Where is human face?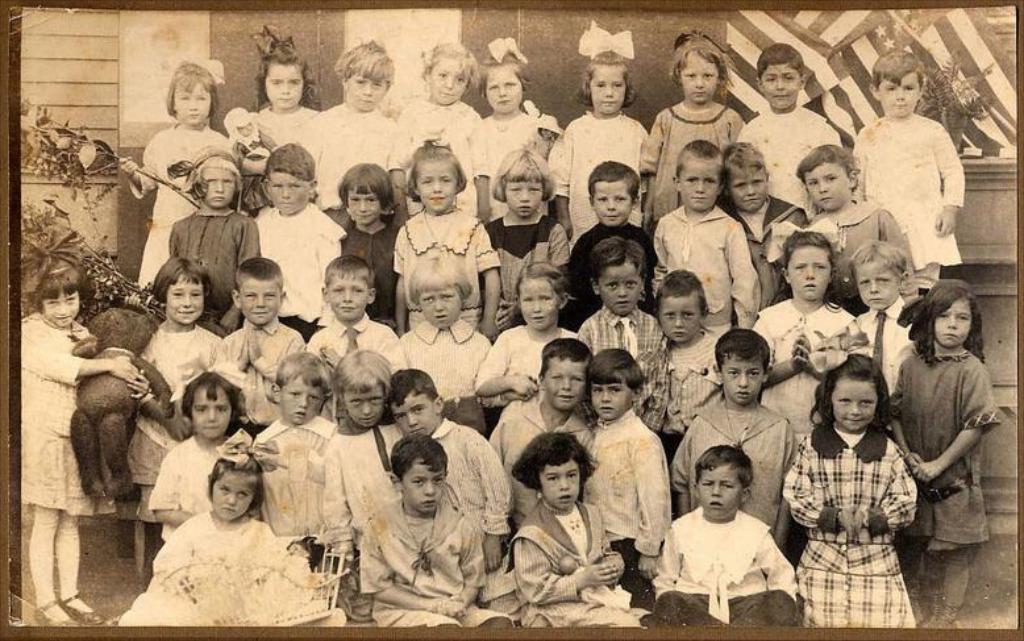
[209, 469, 251, 519].
